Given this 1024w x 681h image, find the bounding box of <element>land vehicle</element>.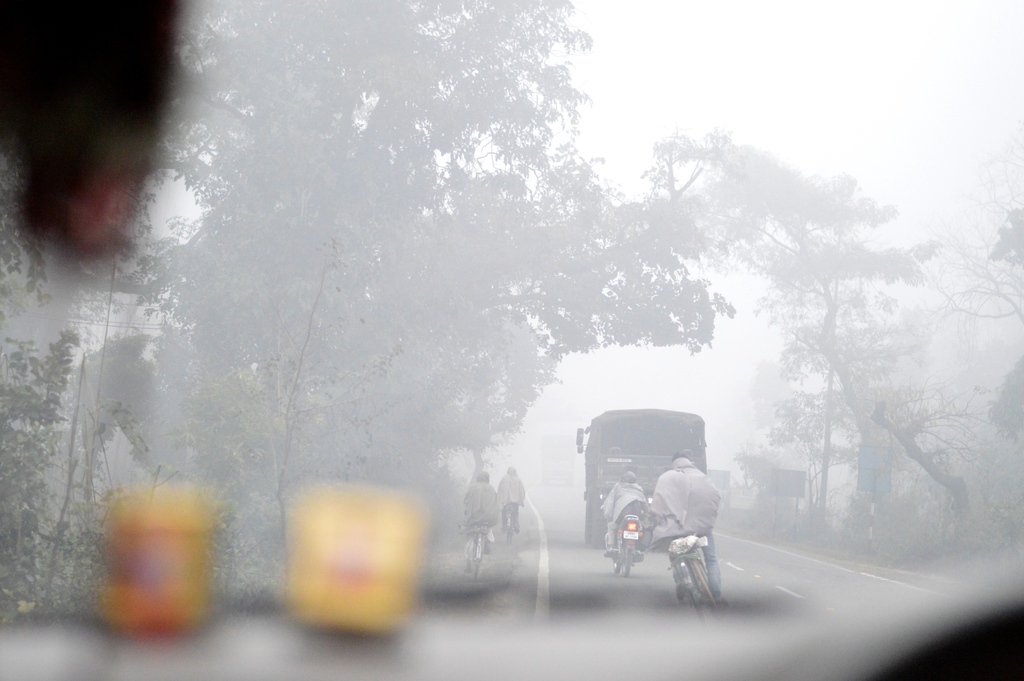
BBox(465, 524, 500, 574).
